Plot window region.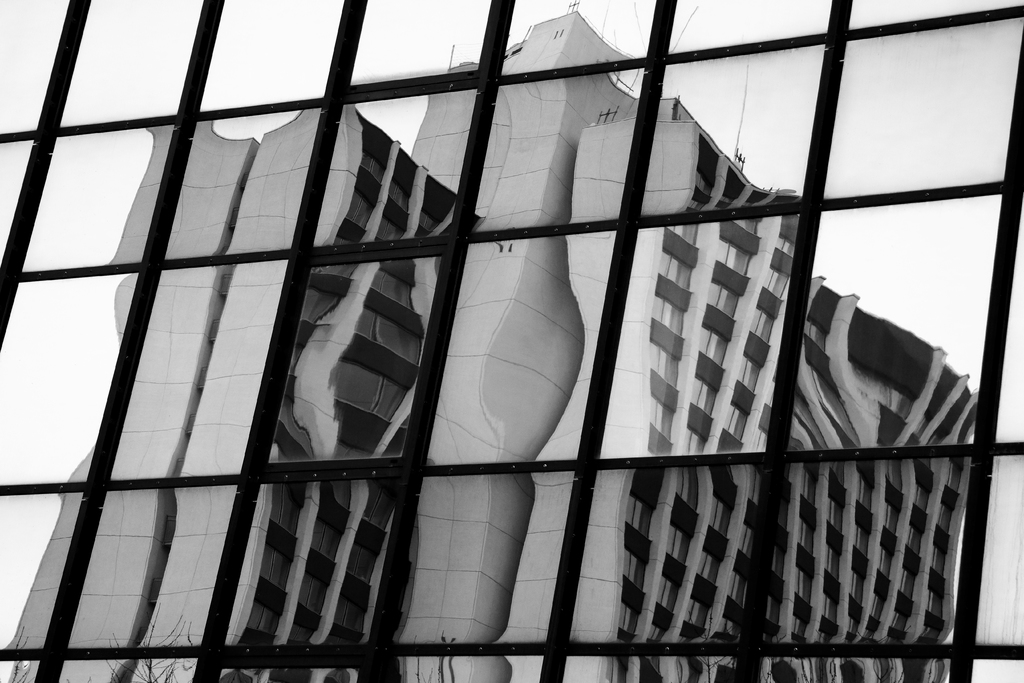
Plotted at (0,0,1023,682).
